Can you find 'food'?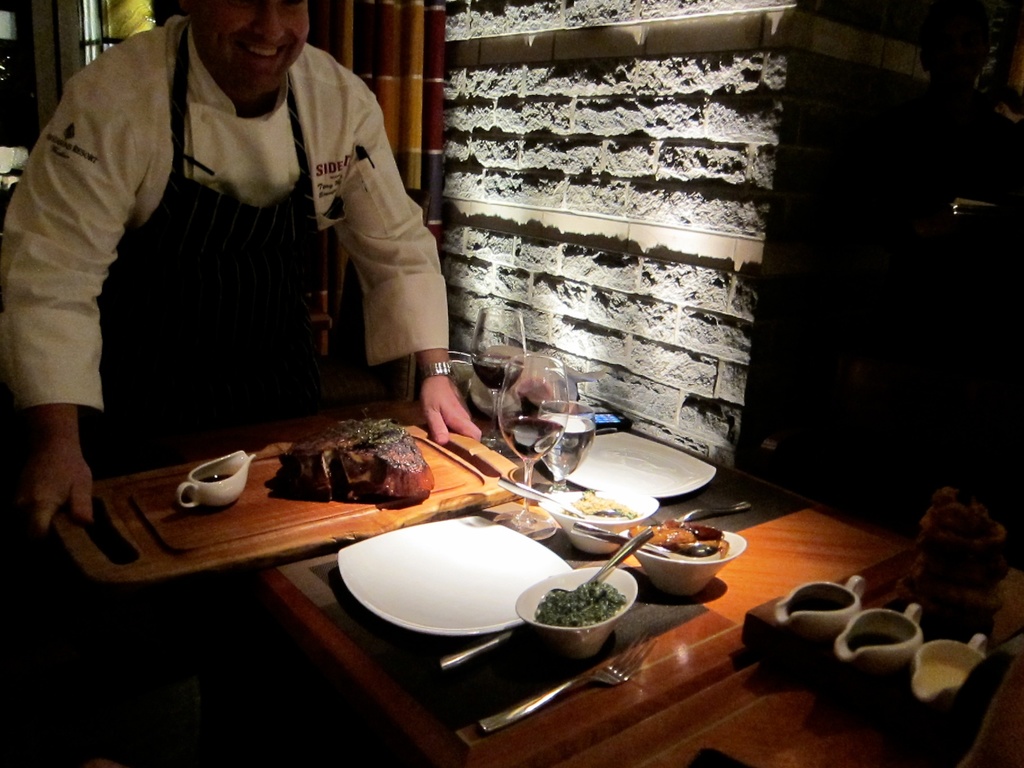
Yes, bounding box: bbox=(622, 518, 730, 557).
